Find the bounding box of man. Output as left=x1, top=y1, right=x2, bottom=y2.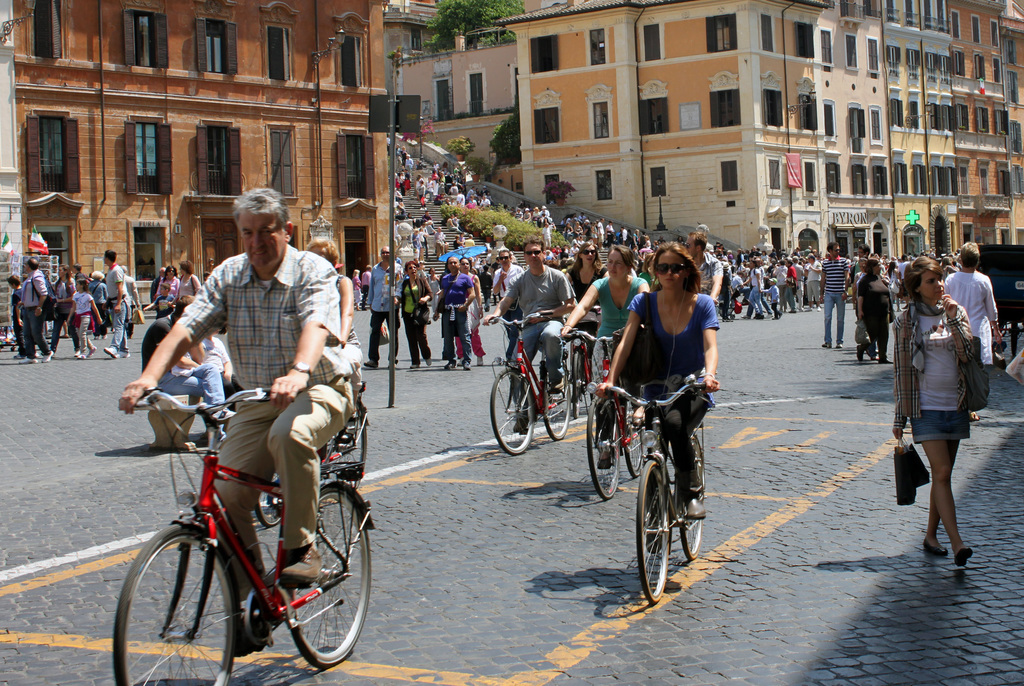
left=395, top=204, right=407, bottom=219.
